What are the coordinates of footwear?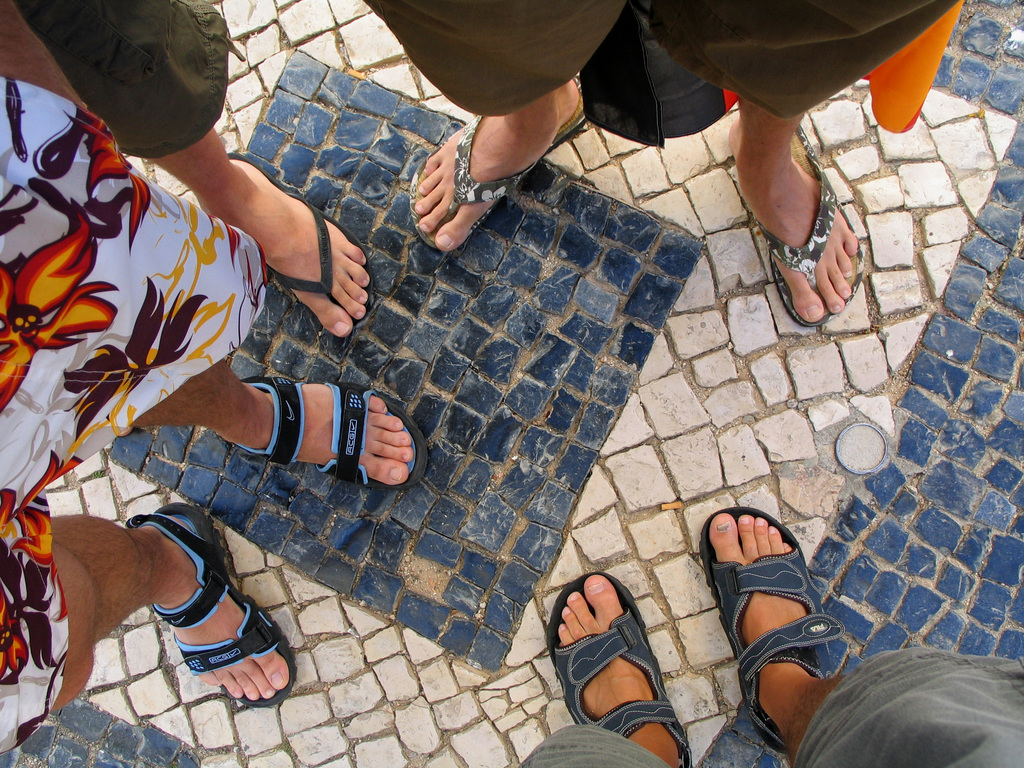
<box>732,120,876,330</box>.
